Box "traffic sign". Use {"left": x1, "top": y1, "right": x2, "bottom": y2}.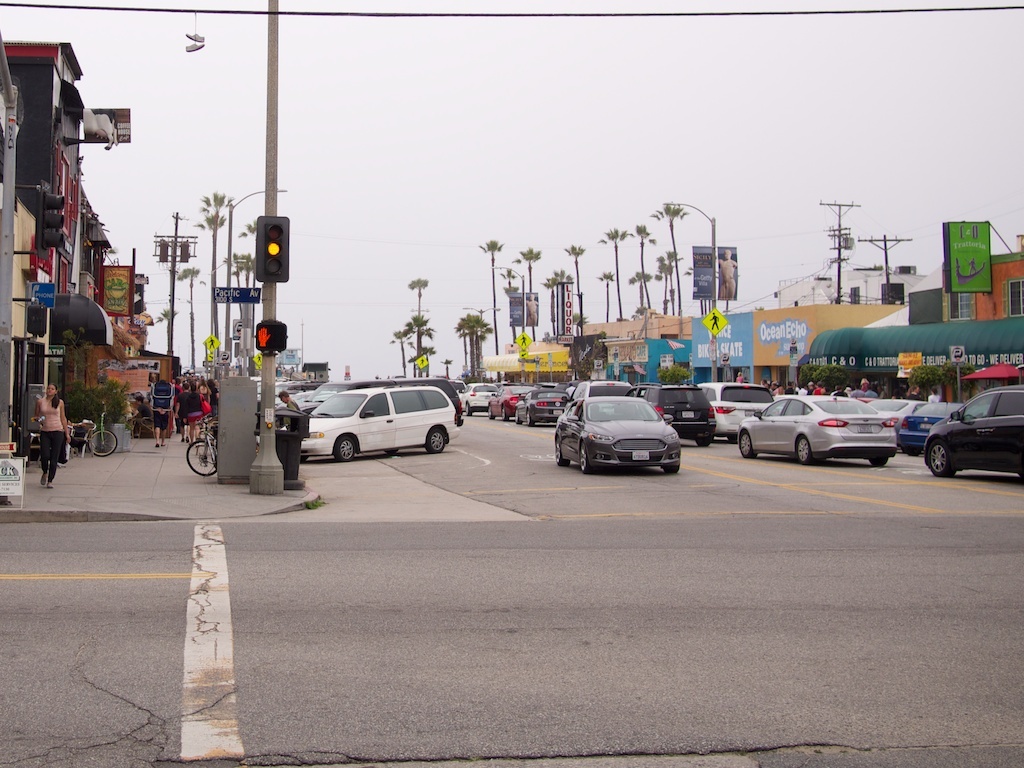
{"left": 700, "top": 308, "right": 730, "bottom": 337}.
